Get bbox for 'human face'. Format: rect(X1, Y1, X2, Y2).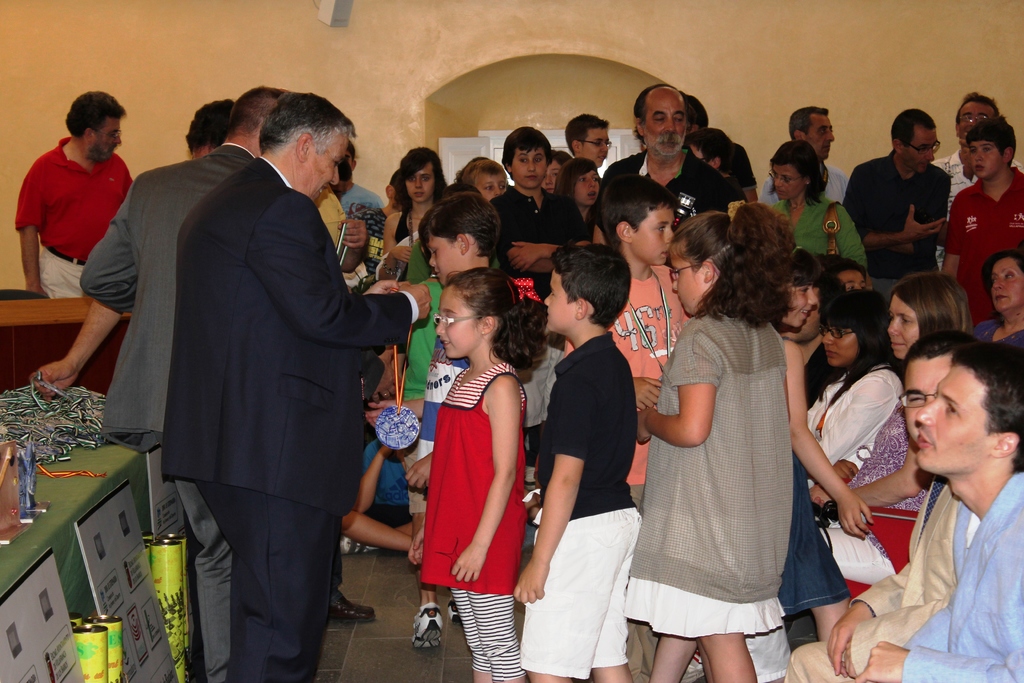
rect(542, 163, 559, 195).
